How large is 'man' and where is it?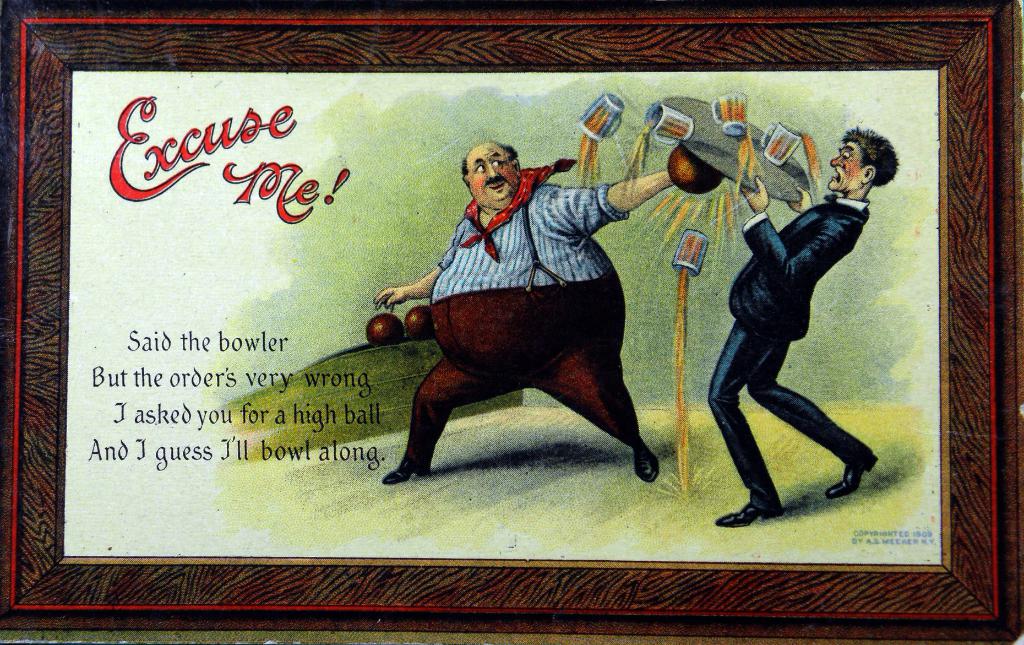
Bounding box: rect(716, 119, 889, 521).
